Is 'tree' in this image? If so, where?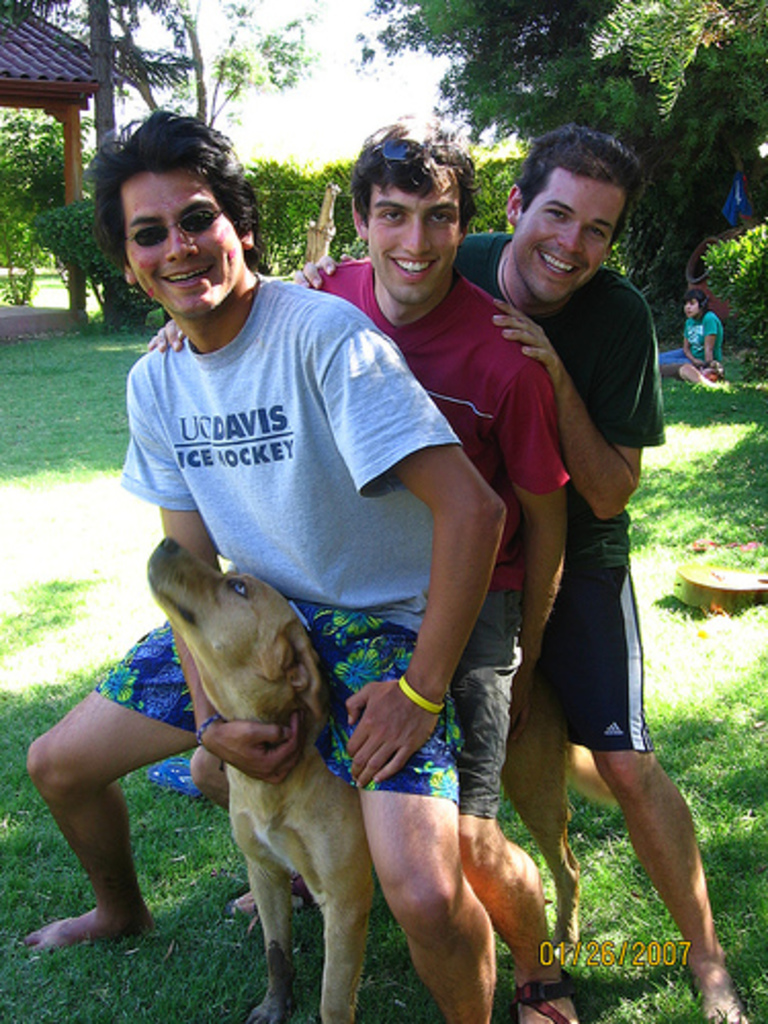
Yes, at crop(80, 141, 348, 393).
